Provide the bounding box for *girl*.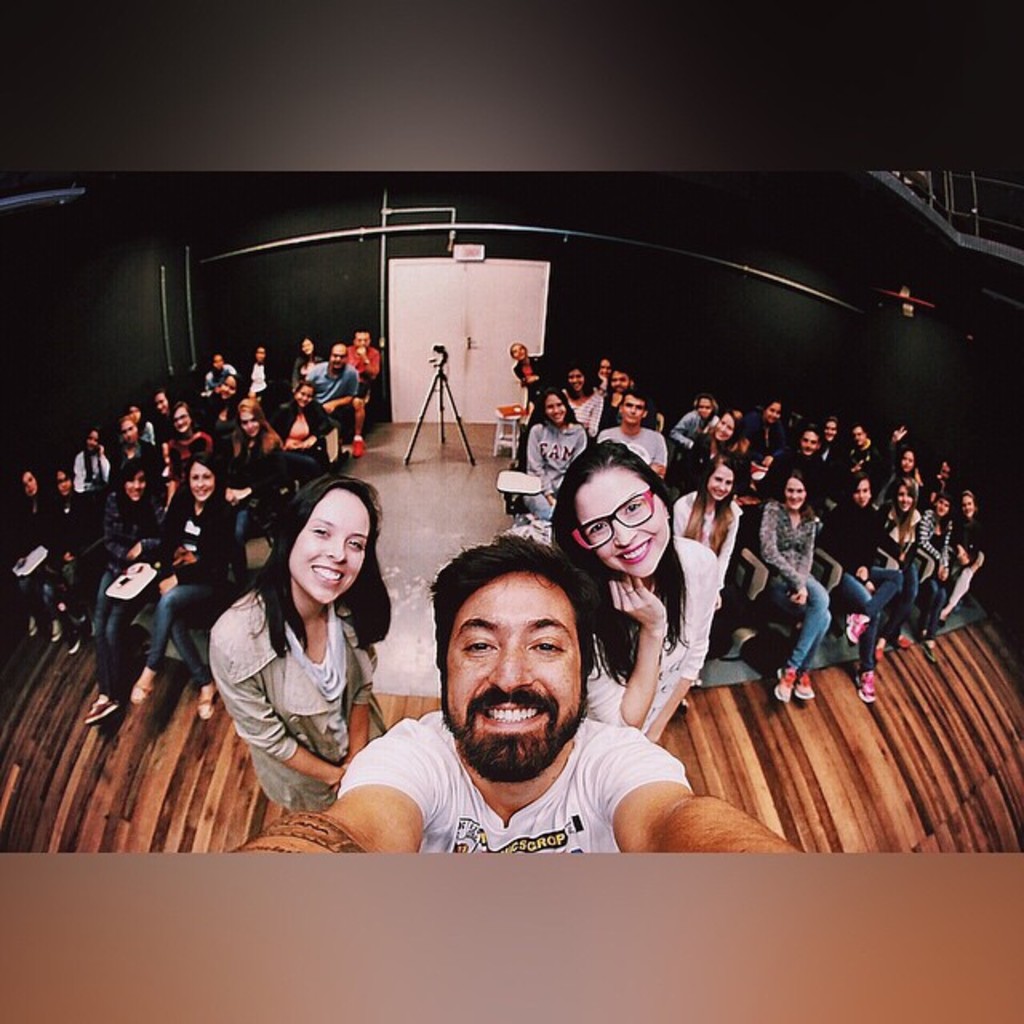
bbox(160, 398, 226, 478).
